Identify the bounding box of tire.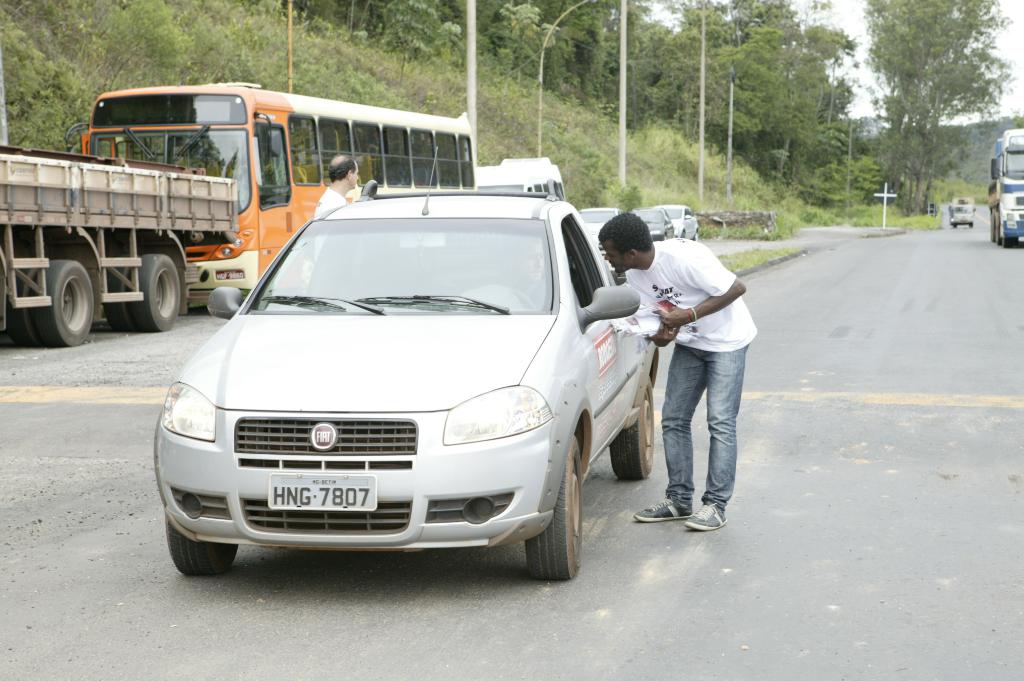
box=[996, 211, 1002, 245].
